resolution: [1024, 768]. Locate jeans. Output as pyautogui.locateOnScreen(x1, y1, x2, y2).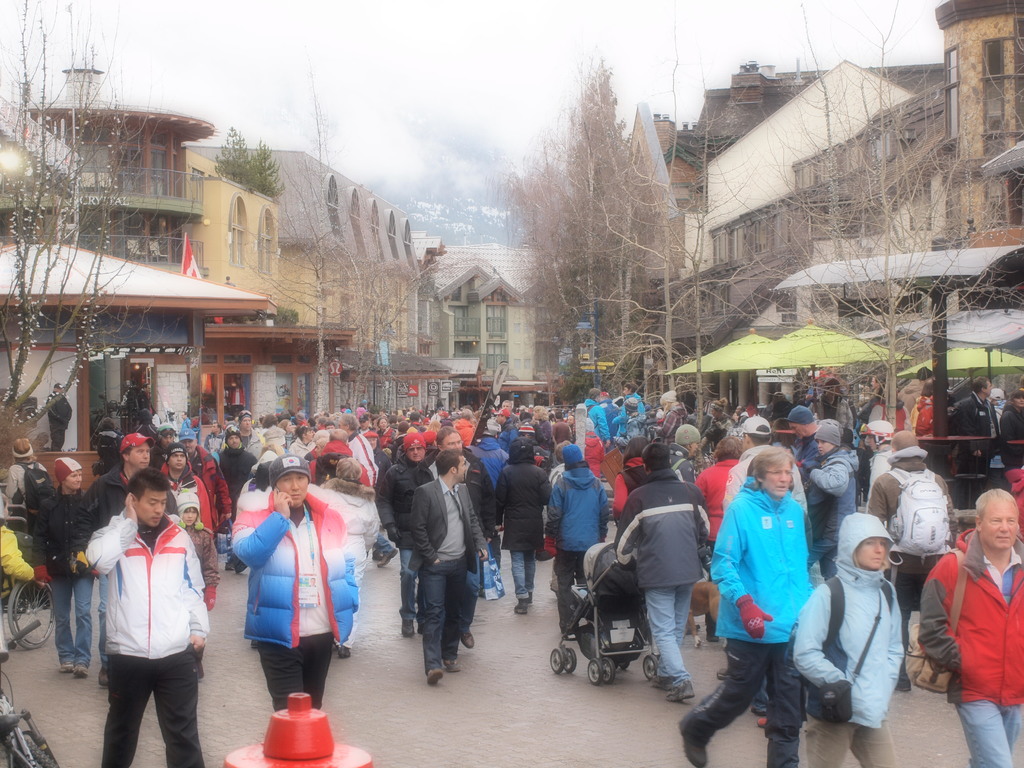
pyautogui.locateOnScreen(650, 588, 696, 689).
